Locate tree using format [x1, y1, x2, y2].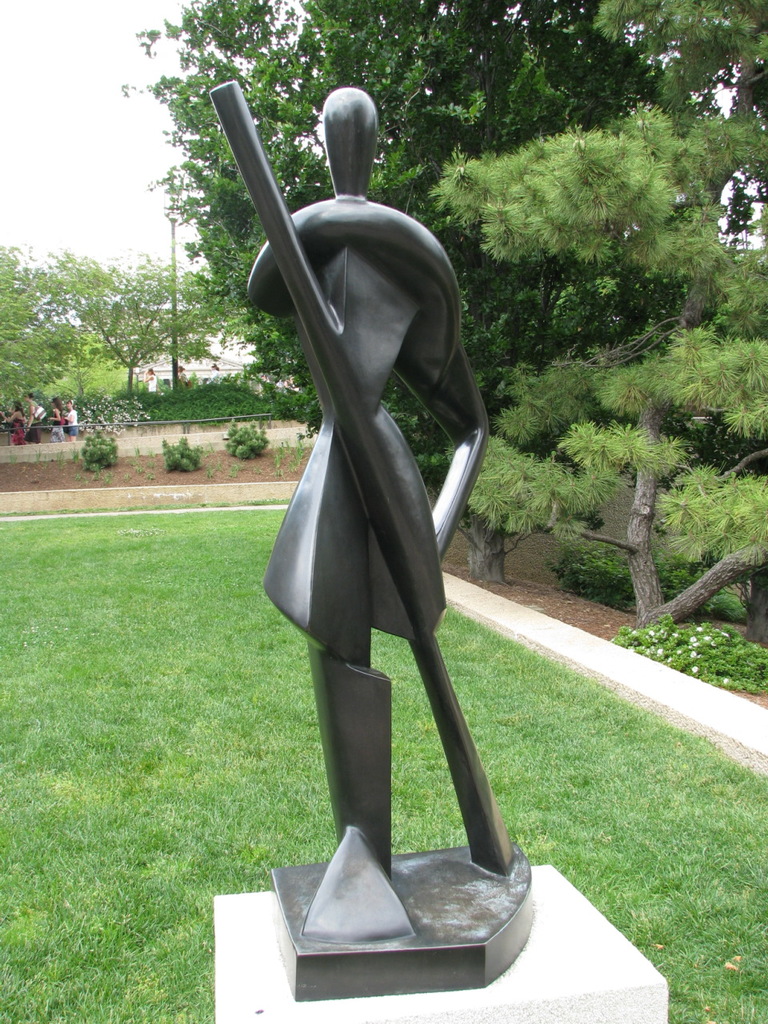
[586, 0, 767, 131].
